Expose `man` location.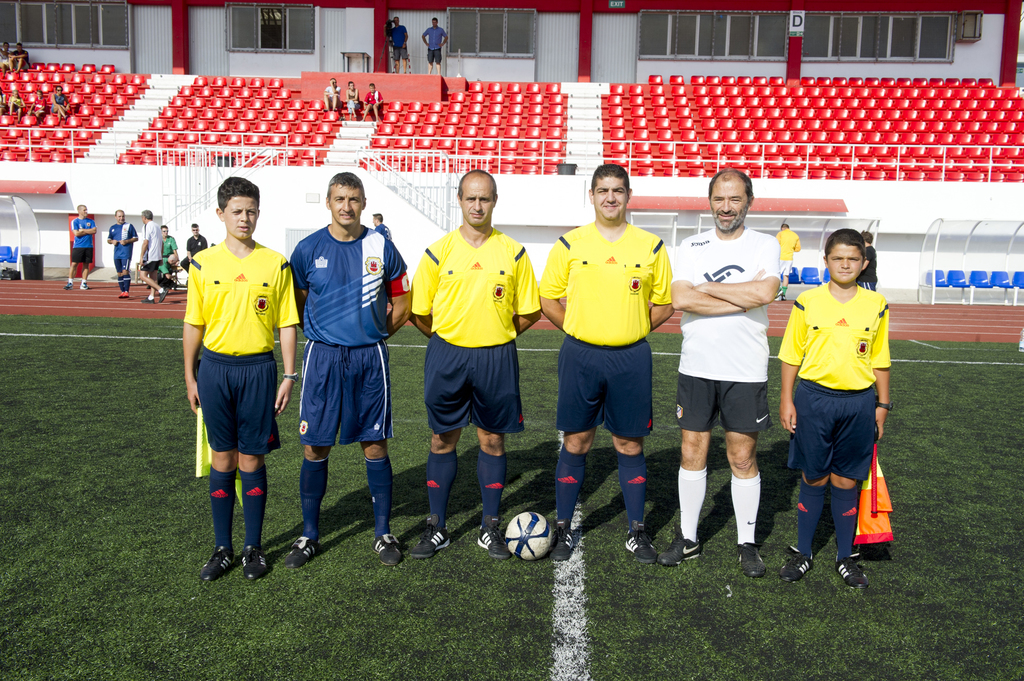
Exposed at [161, 220, 173, 285].
